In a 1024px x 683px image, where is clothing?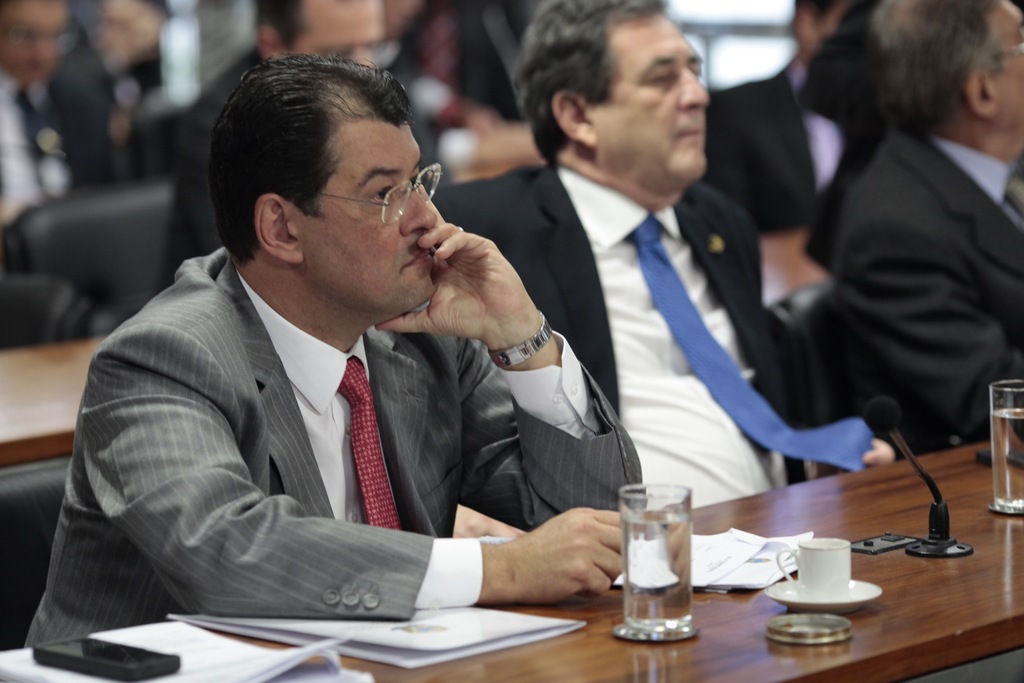
[0, 68, 110, 260].
